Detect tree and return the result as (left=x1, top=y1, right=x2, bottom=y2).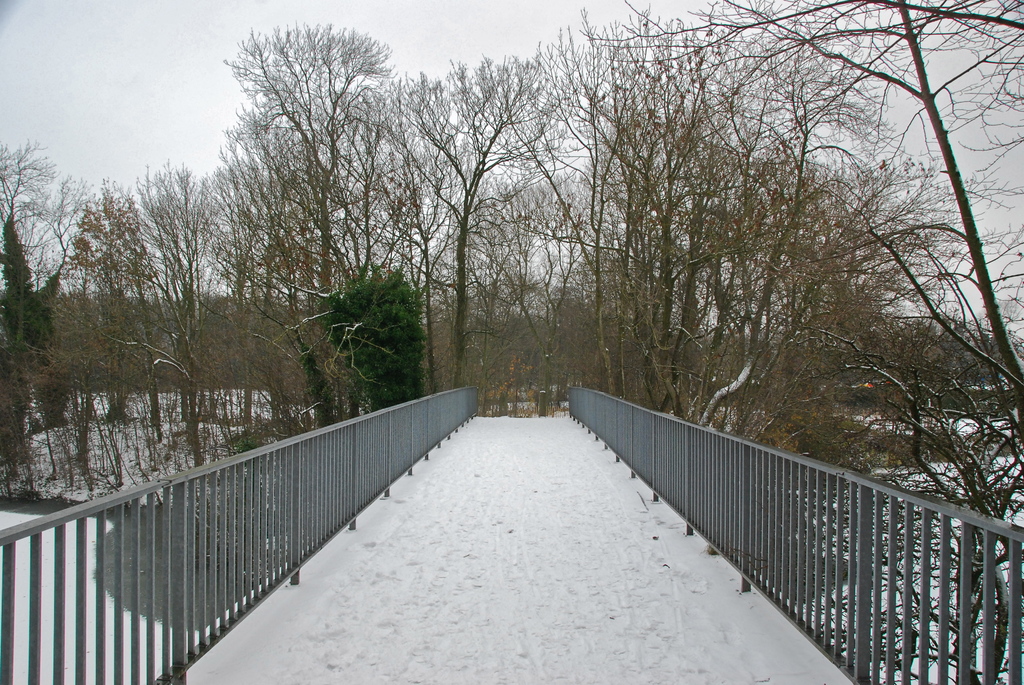
(left=732, top=0, right=1023, bottom=457).
